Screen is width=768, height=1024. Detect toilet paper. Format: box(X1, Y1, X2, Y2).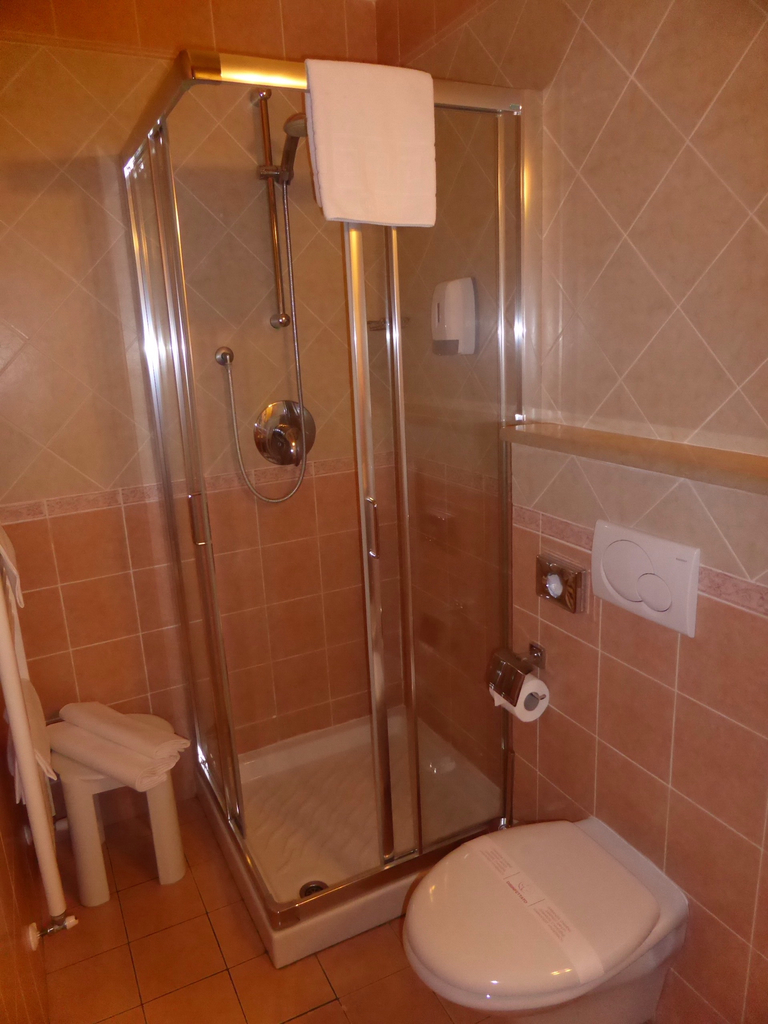
box(488, 669, 551, 727).
